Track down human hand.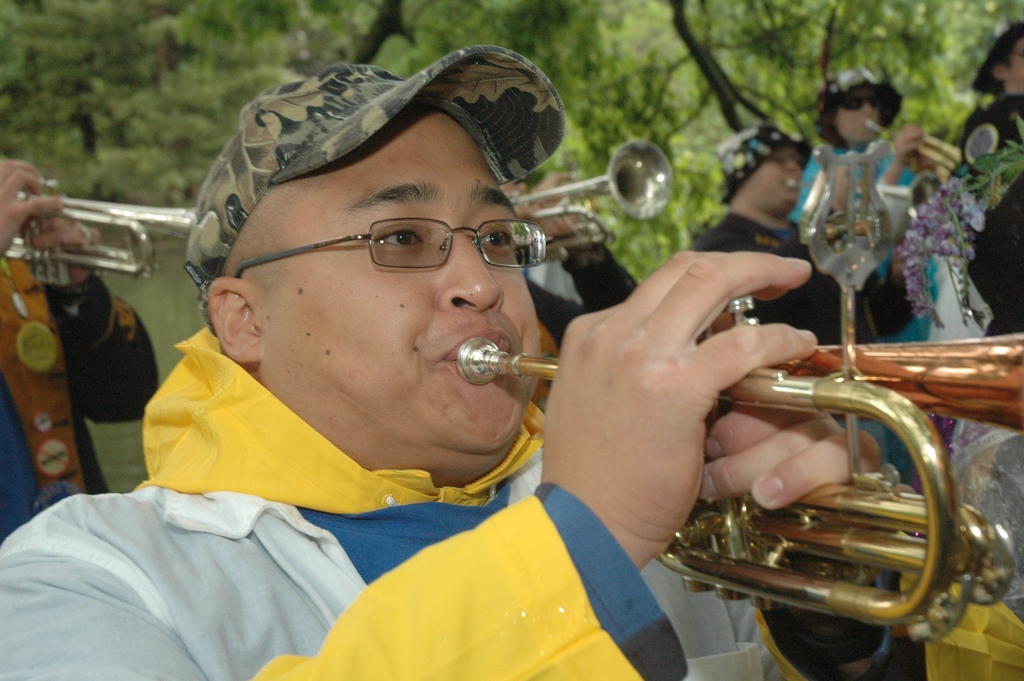
Tracked to {"x1": 892, "y1": 121, "x2": 925, "y2": 172}.
